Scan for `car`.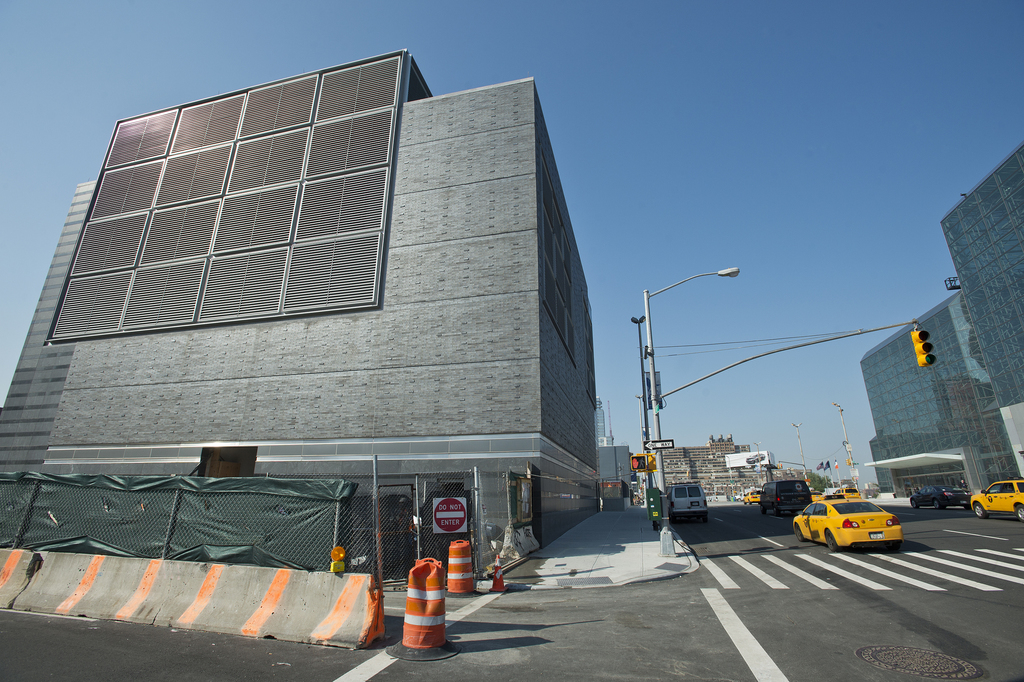
Scan result: detection(833, 485, 861, 499).
